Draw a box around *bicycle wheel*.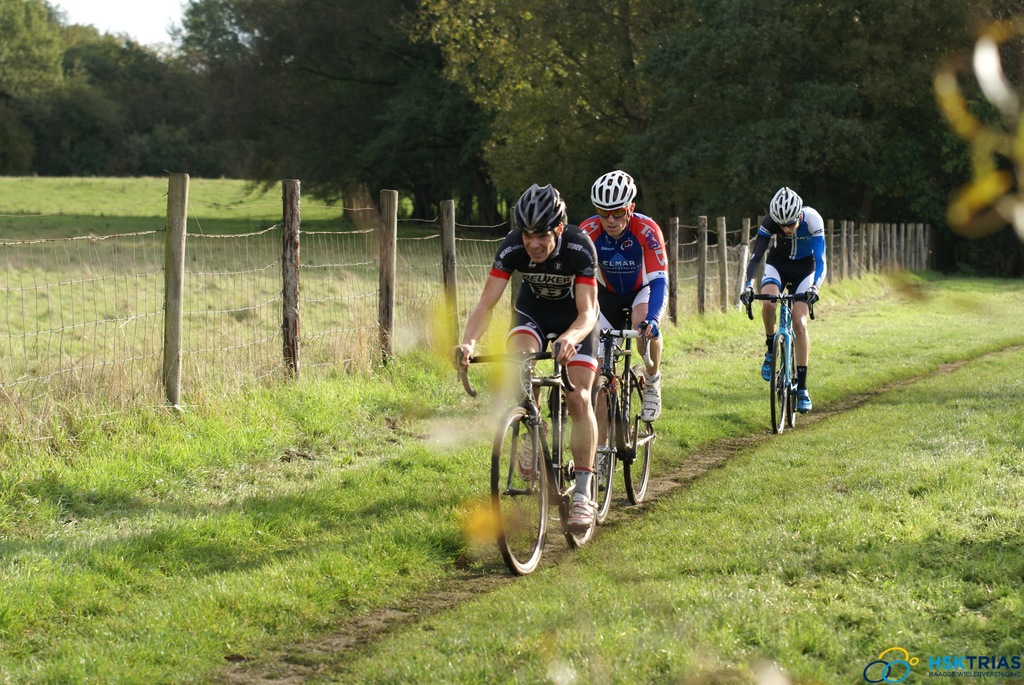
Rect(771, 325, 788, 436).
